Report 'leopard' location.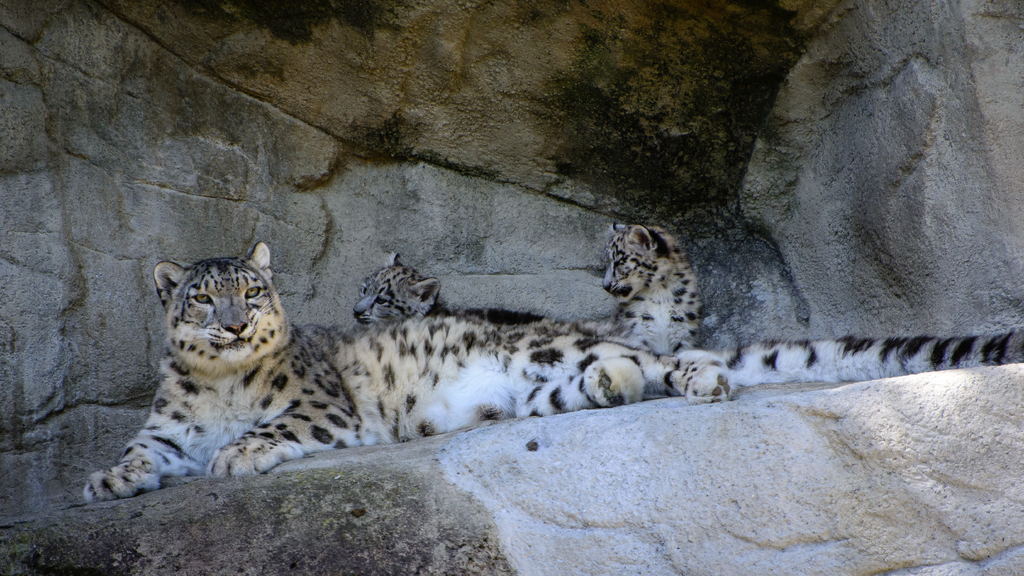
Report: (82, 244, 1023, 498).
